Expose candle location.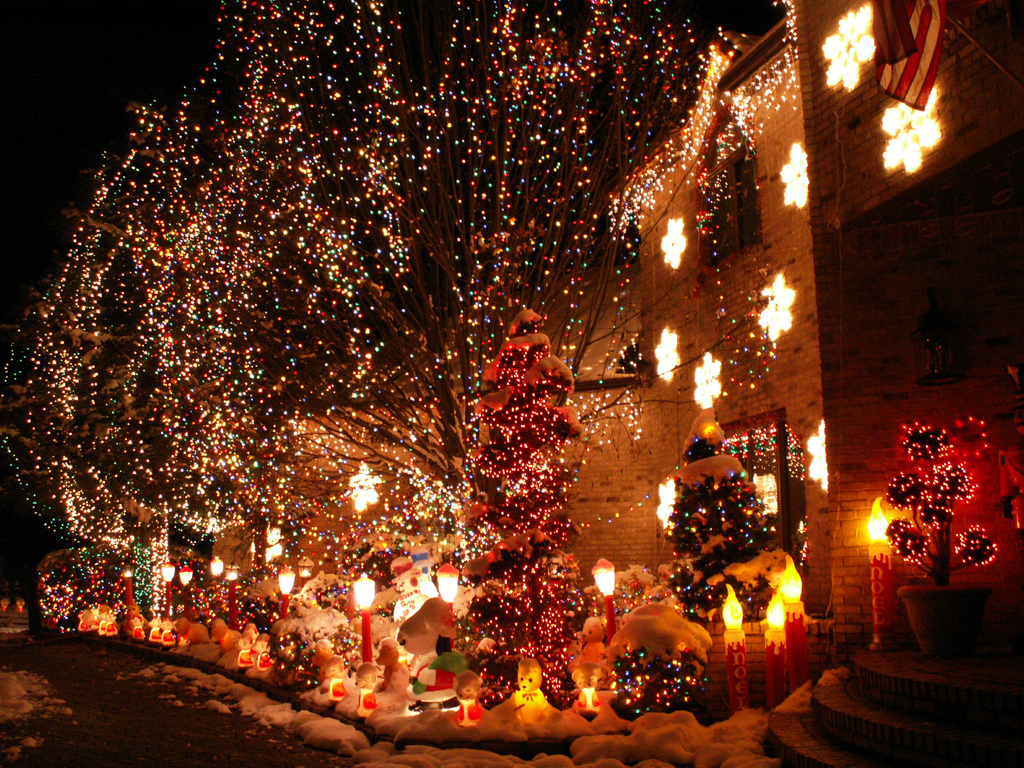
Exposed at select_region(756, 600, 785, 703).
